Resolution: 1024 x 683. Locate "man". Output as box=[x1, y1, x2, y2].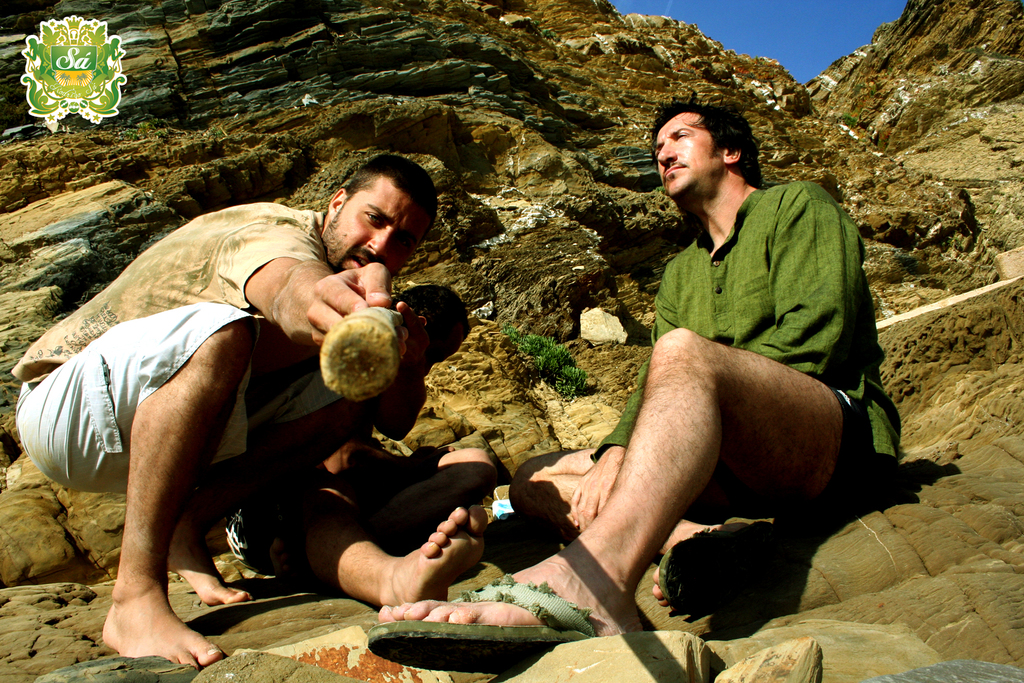
box=[380, 102, 909, 638].
